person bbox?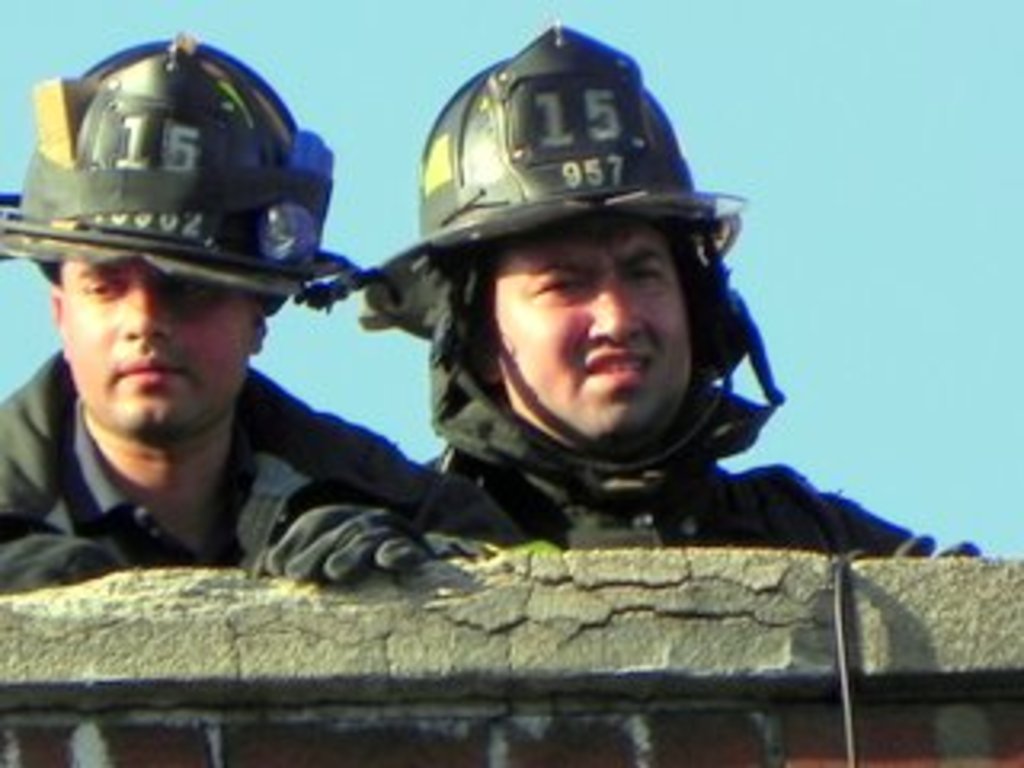
x1=362 y1=26 x2=989 y2=557
